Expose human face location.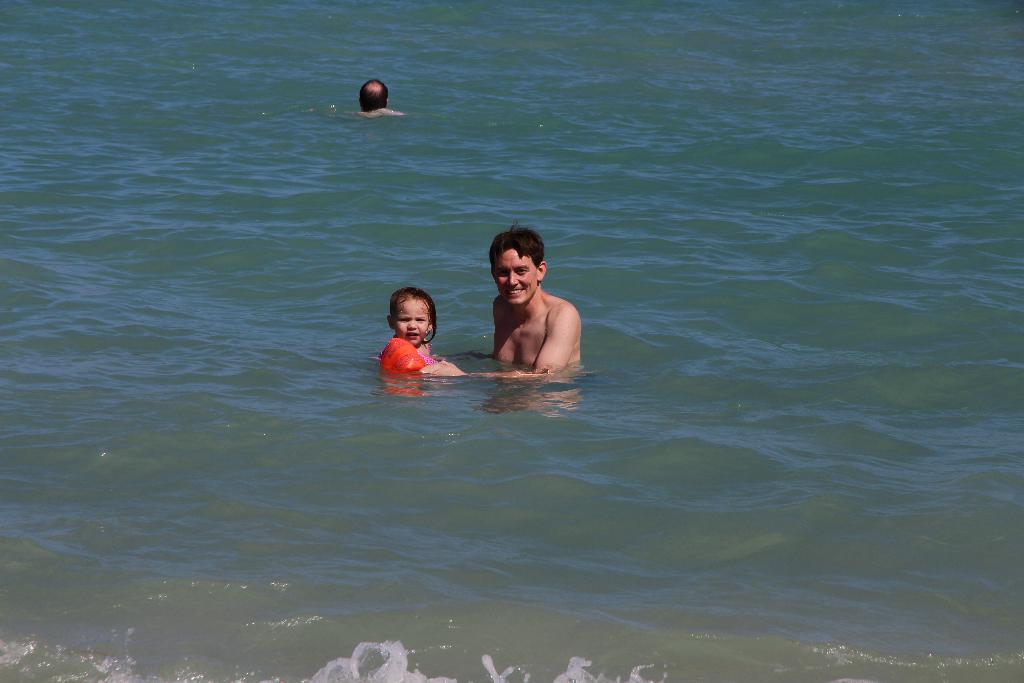
Exposed at (left=389, top=298, right=428, bottom=345).
